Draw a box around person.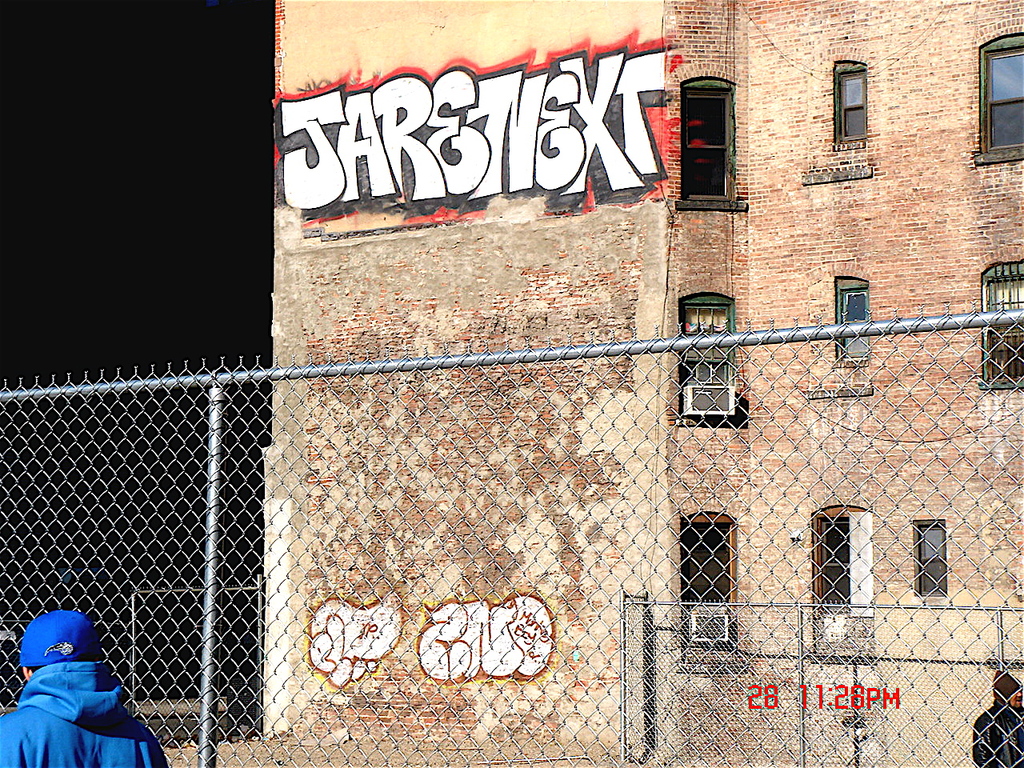
10:603:134:750.
